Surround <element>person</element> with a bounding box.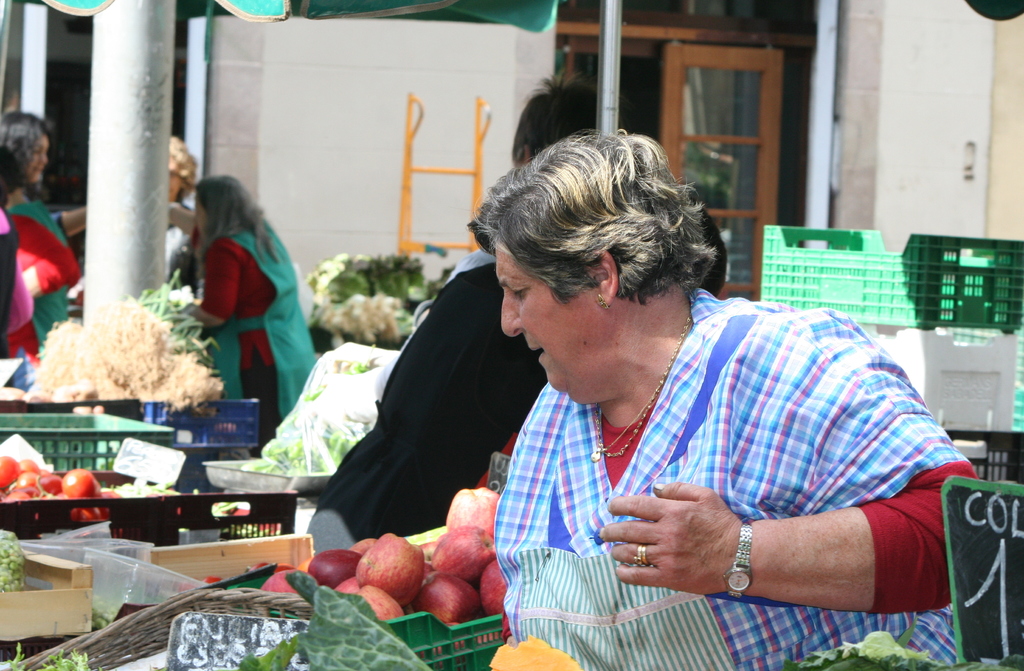
[313,72,729,549].
